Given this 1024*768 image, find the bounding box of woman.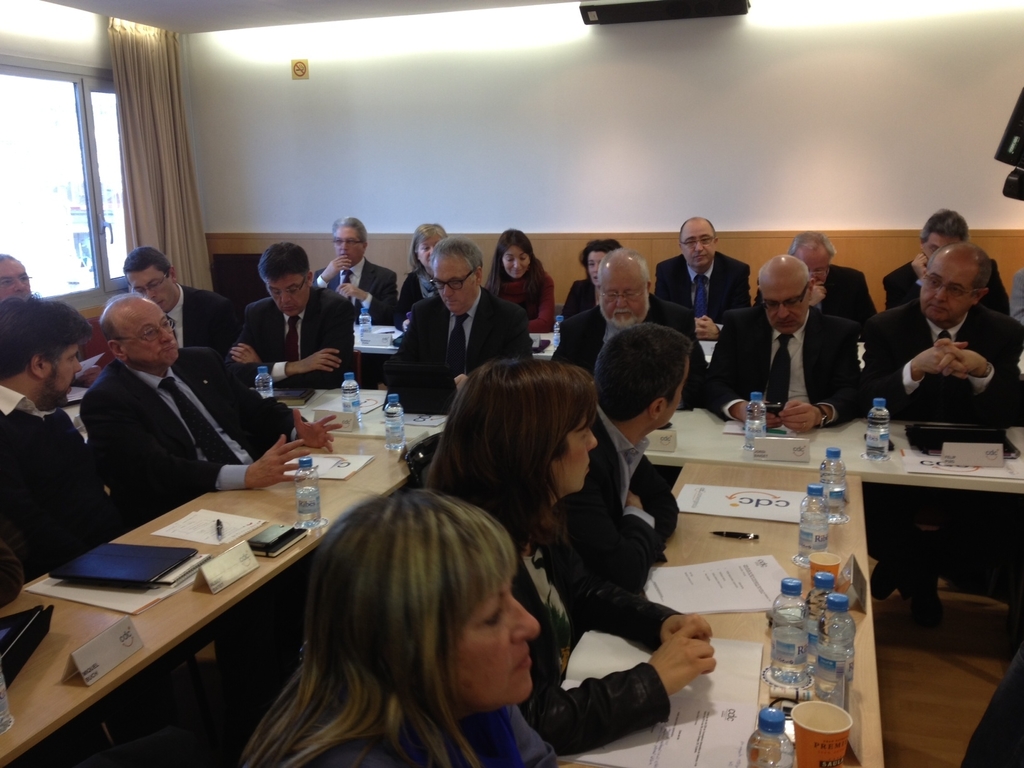
region(223, 473, 602, 767).
